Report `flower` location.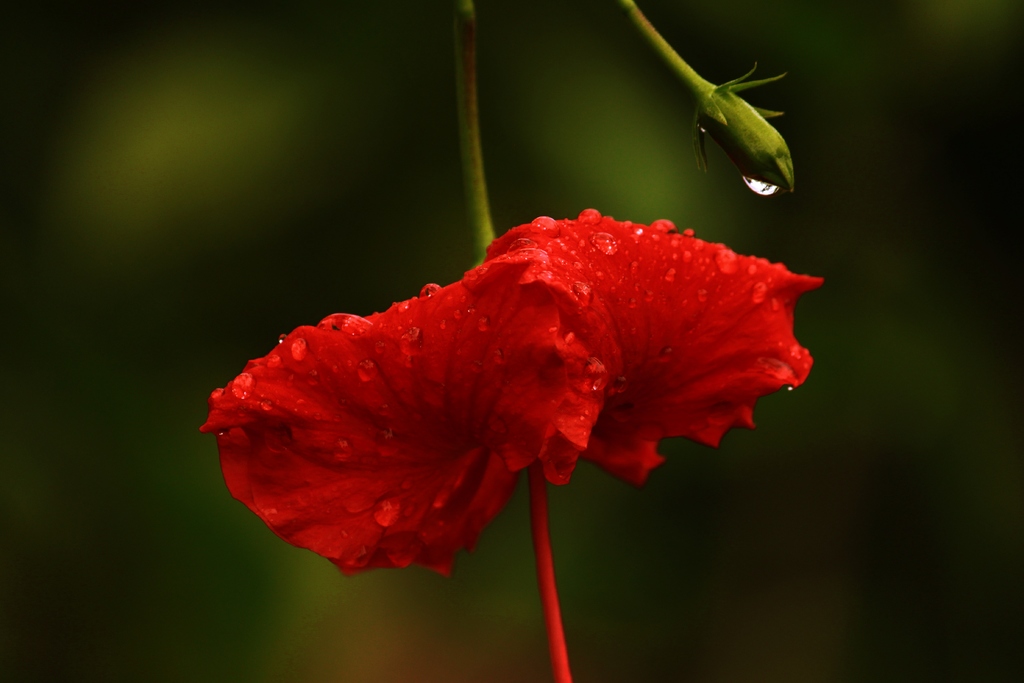
Report: (208, 173, 826, 595).
